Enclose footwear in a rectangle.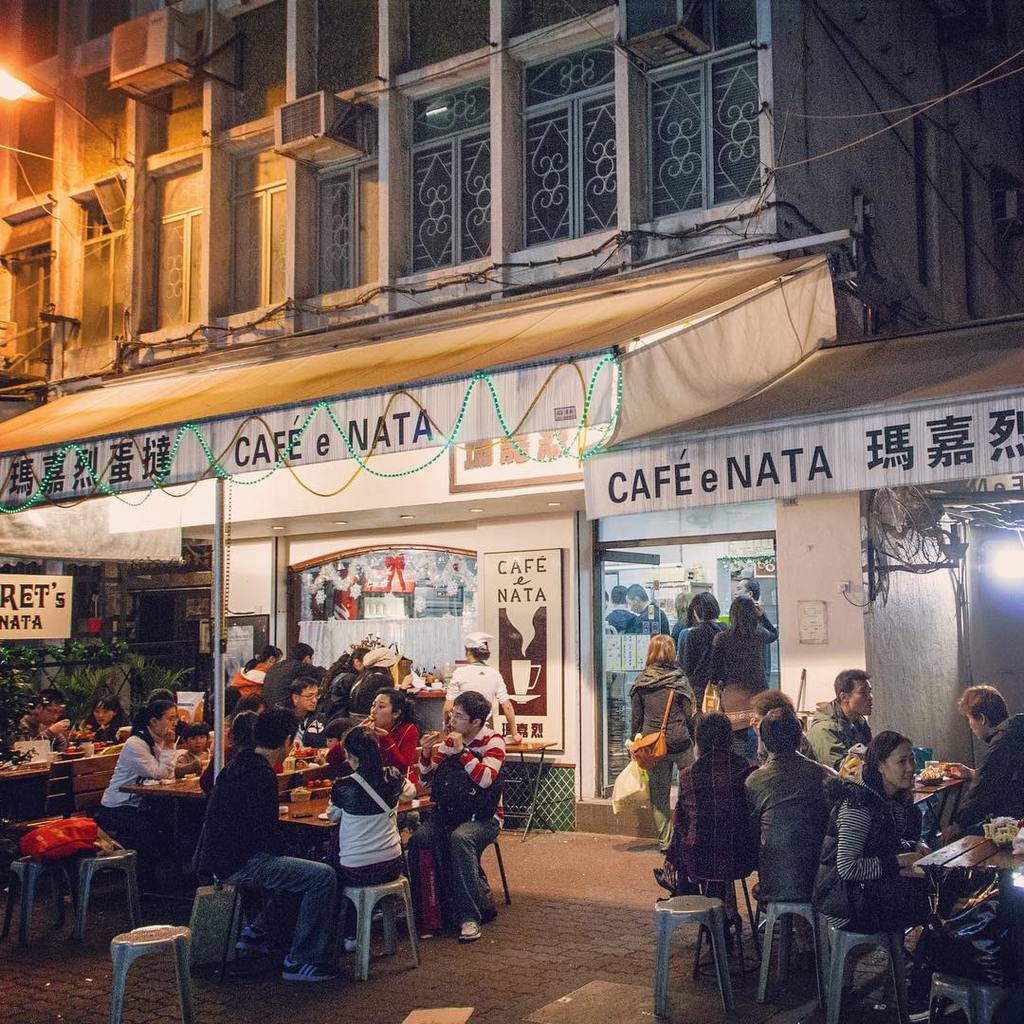
detection(908, 1004, 928, 1022).
